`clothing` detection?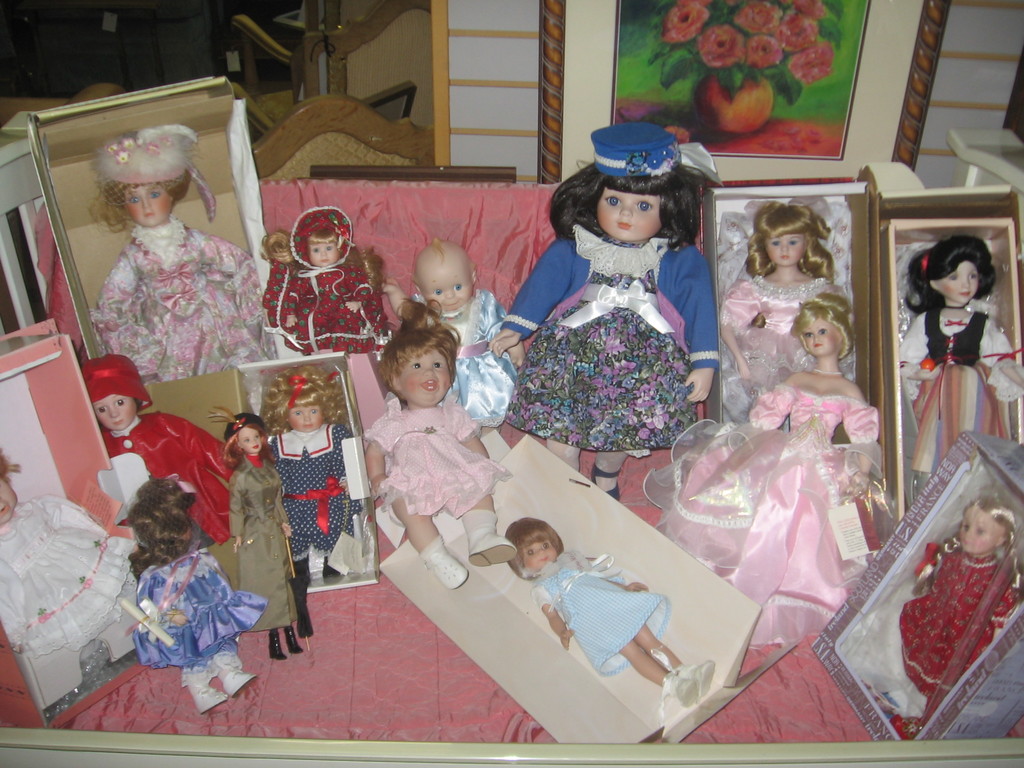
(97, 409, 245, 556)
